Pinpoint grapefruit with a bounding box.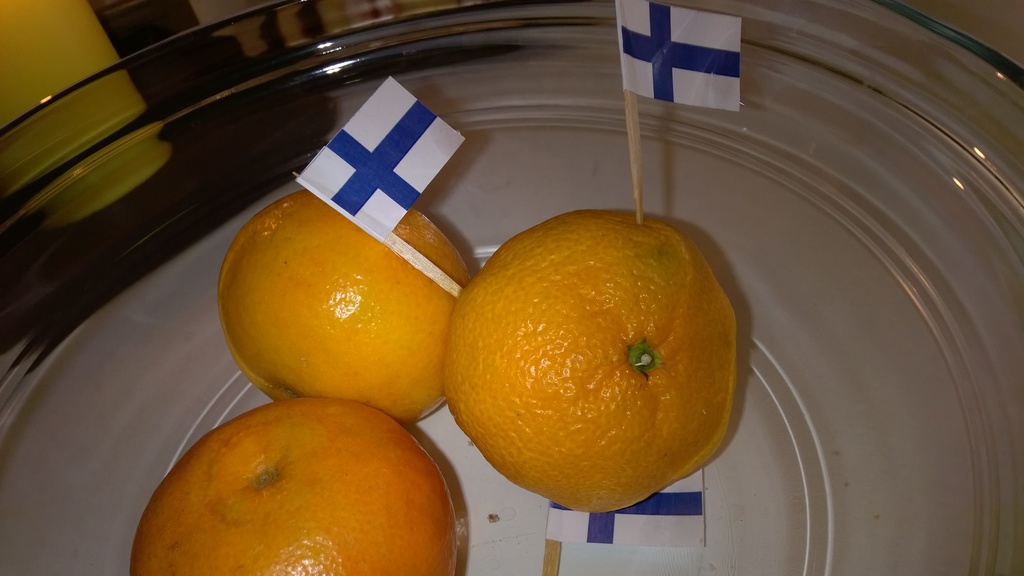
bbox=[129, 396, 460, 575].
